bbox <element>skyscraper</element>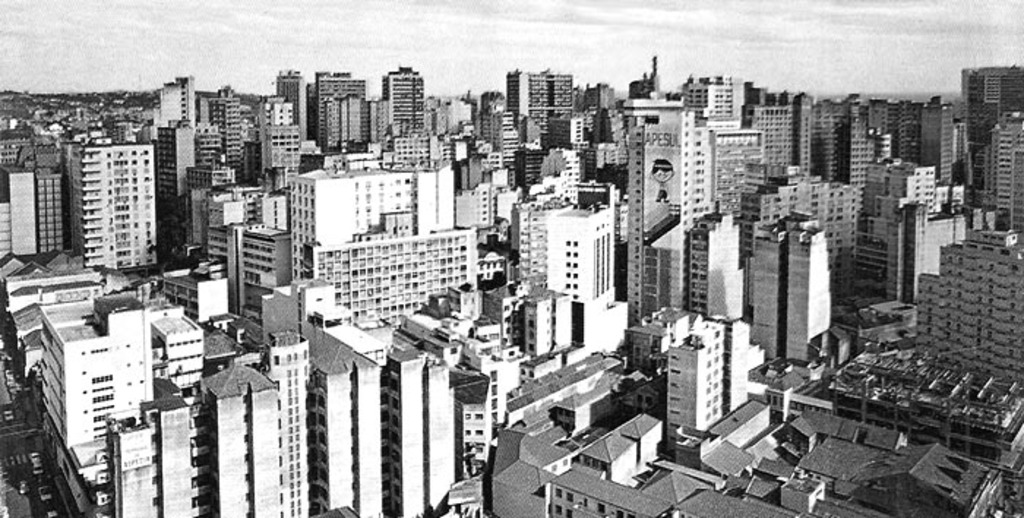
locate(53, 117, 171, 284)
